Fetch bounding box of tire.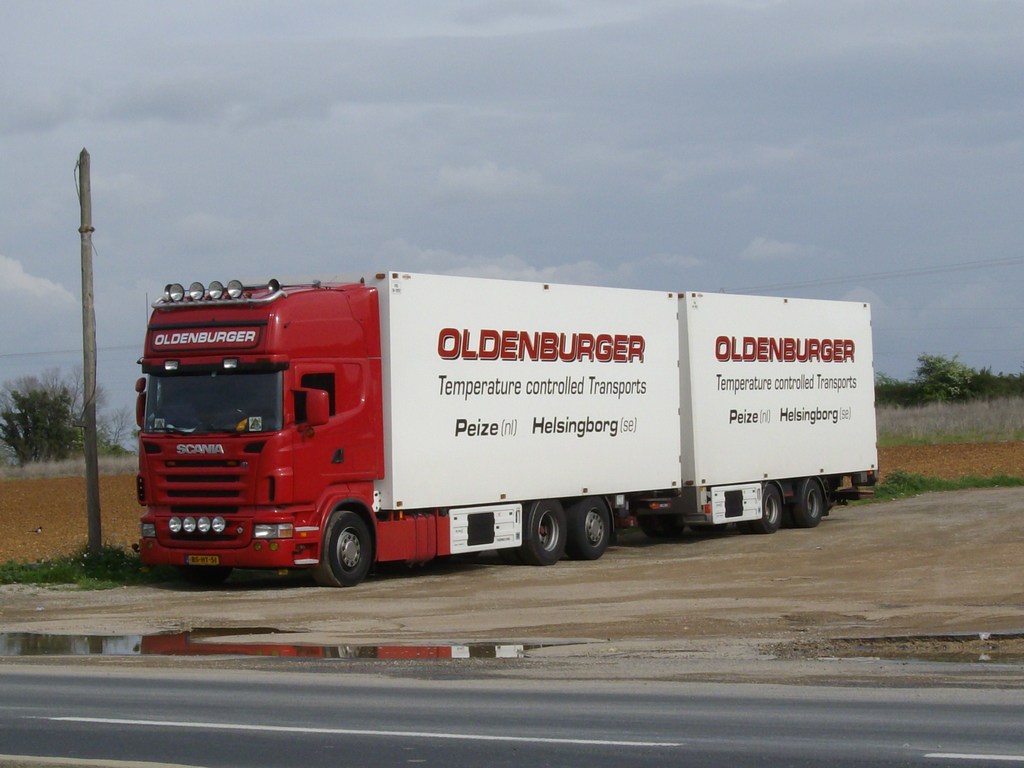
Bbox: [x1=314, y1=511, x2=380, y2=588].
